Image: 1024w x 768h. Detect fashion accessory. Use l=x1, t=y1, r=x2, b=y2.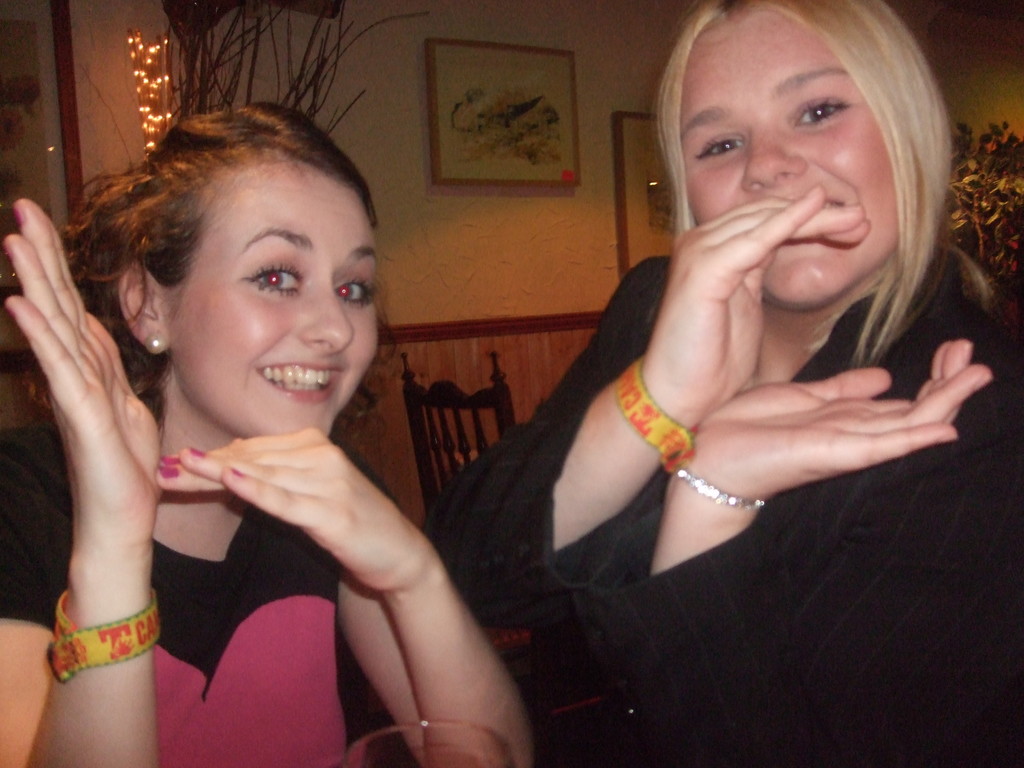
l=611, t=352, r=694, b=468.
